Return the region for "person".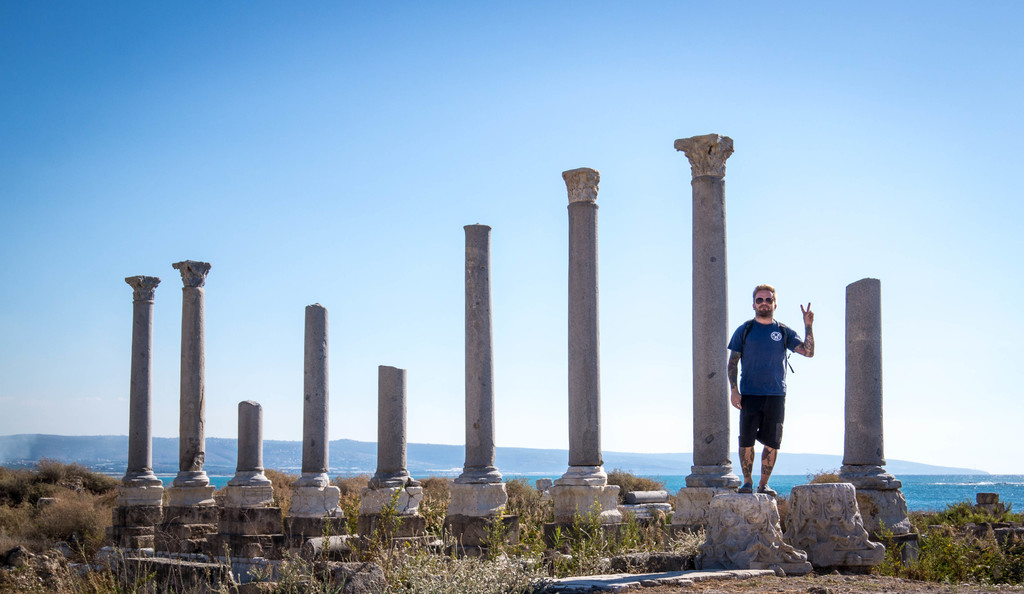
Rect(737, 276, 813, 497).
